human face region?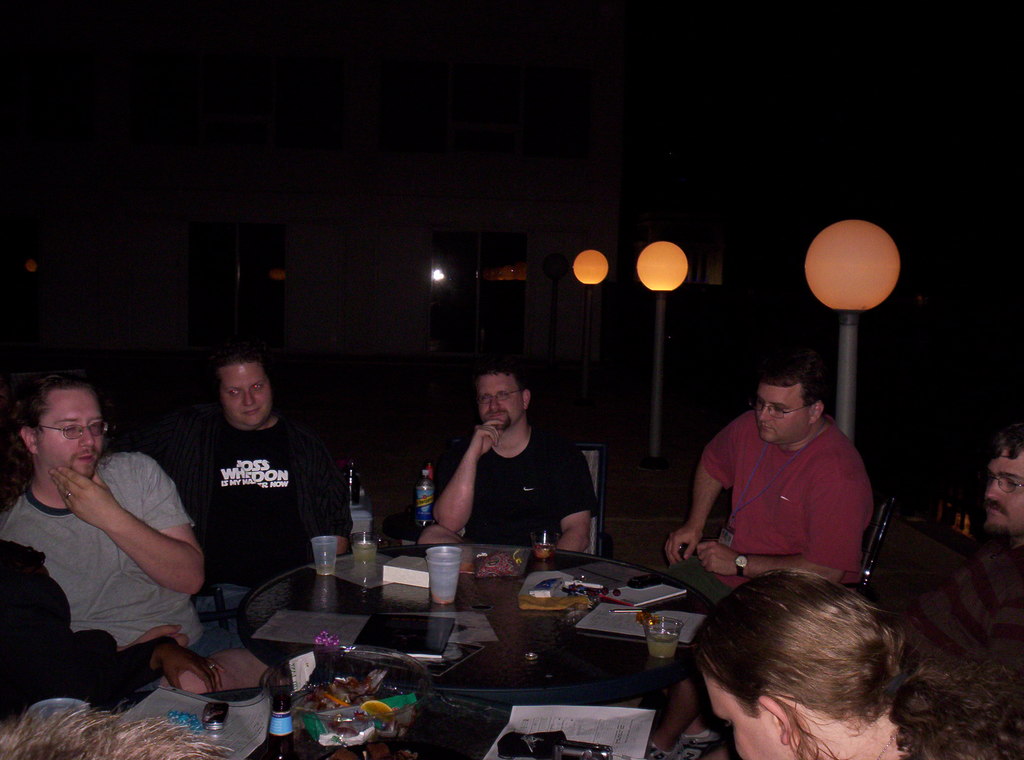
crop(703, 675, 796, 759)
